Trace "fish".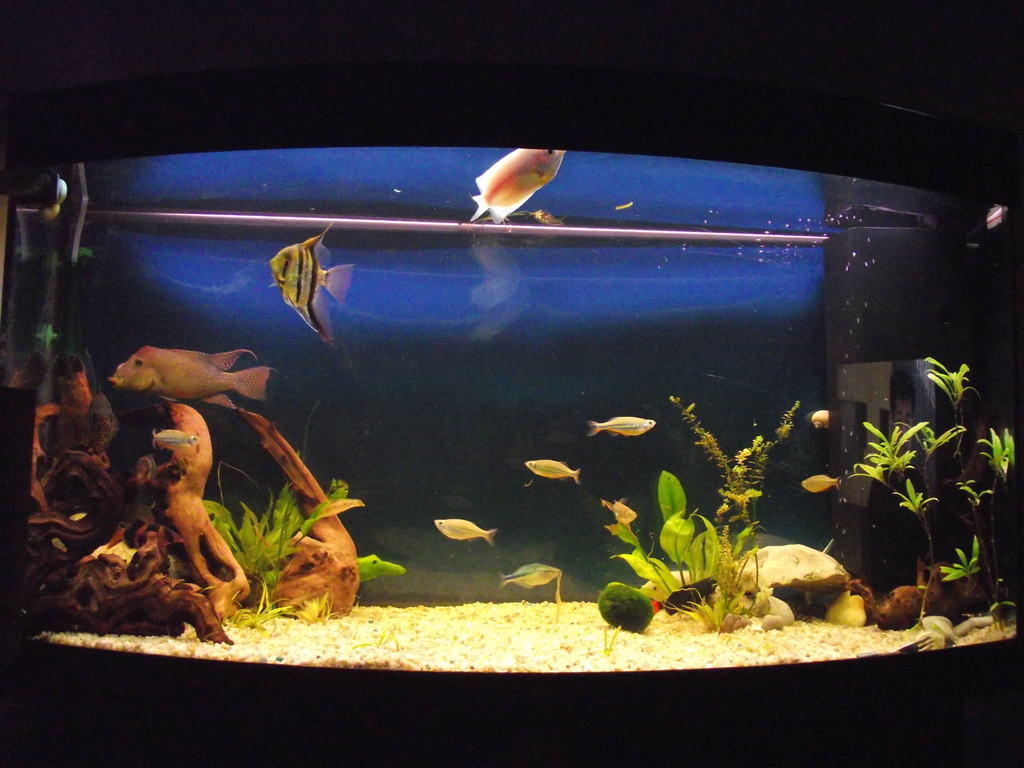
Traced to bbox=(148, 426, 199, 452).
